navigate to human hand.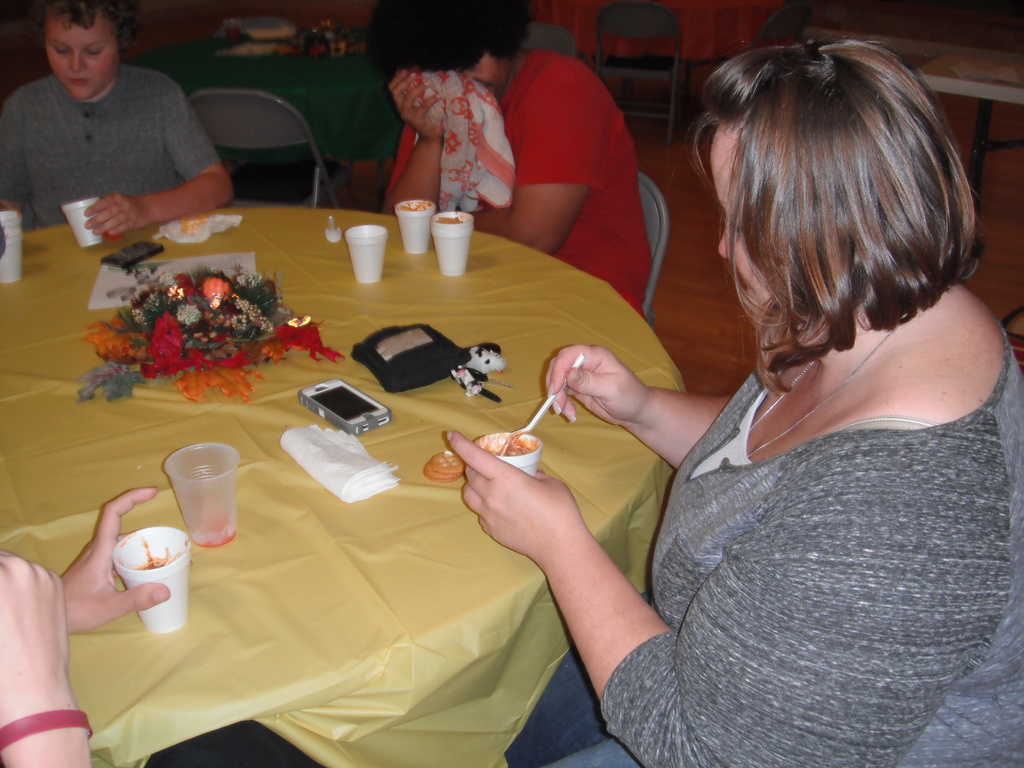
Navigation target: crop(0, 198, 22, 215).
